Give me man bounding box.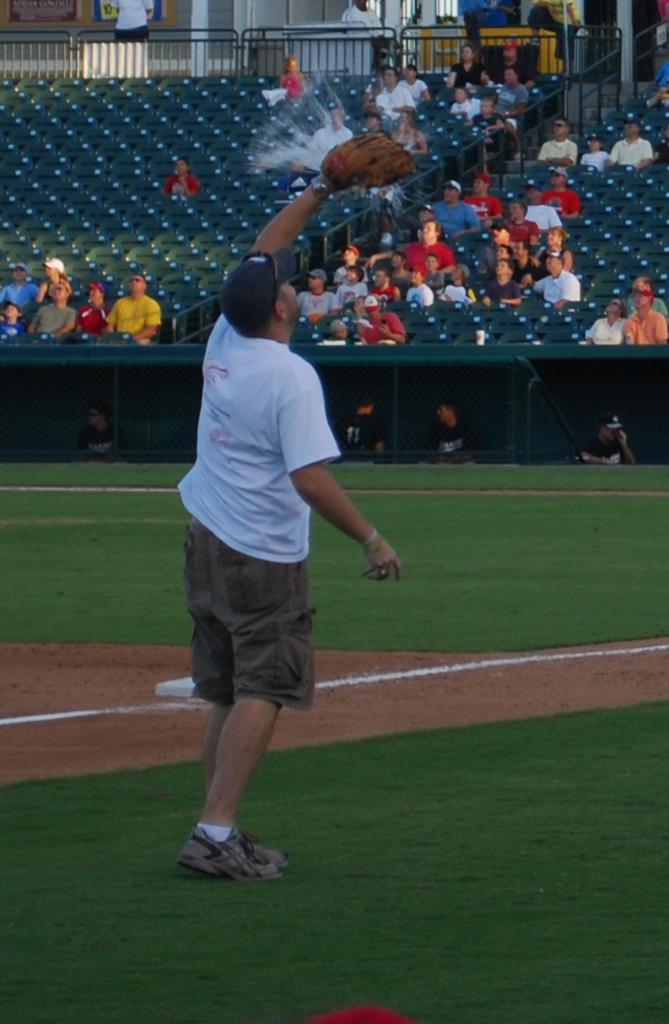
x1=580 y1=409 x2=637 y2=466.
